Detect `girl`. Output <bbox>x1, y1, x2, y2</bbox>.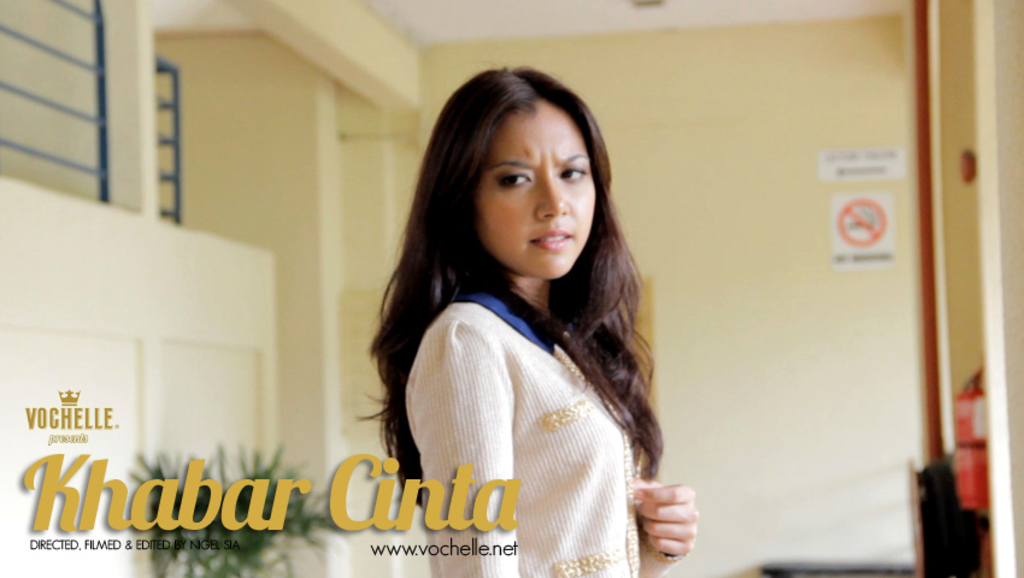
<bbox>354, 65, 699, 577</bbox>.
